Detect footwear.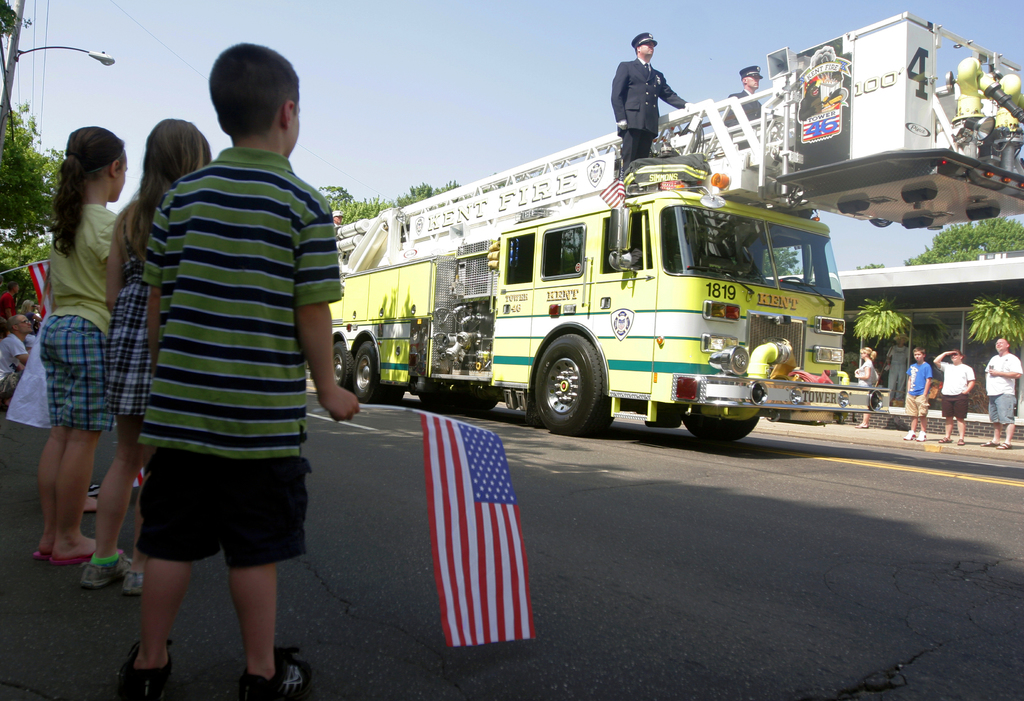
Detected at bbox(121, 561, 151, 595).
